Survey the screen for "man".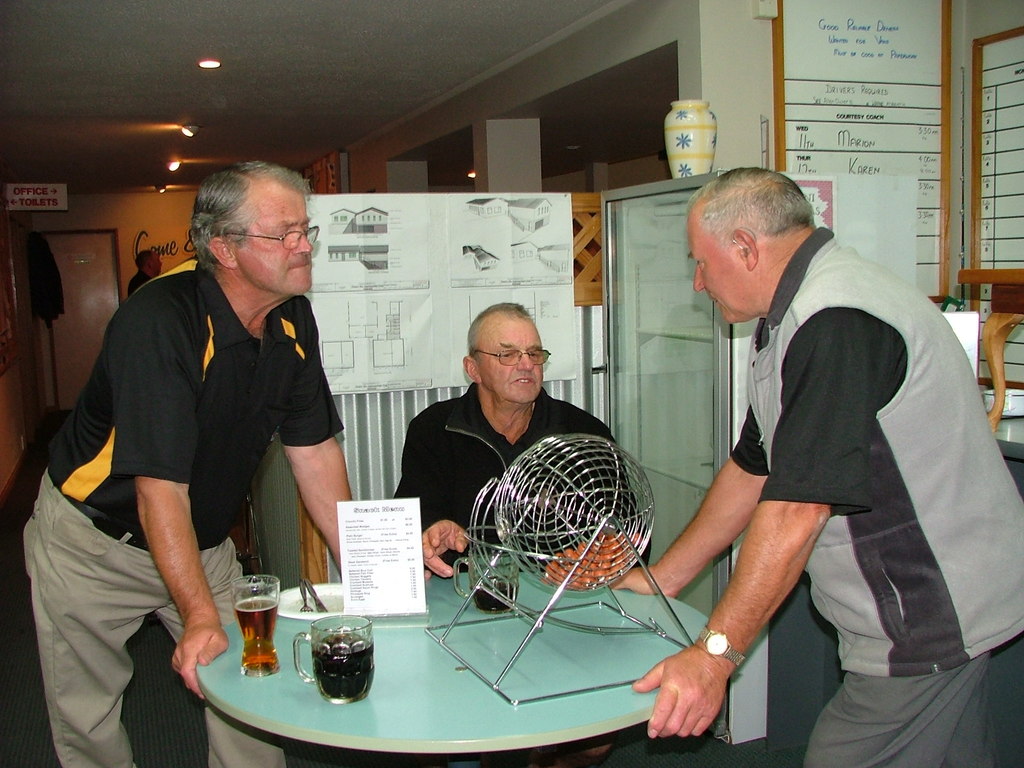
Survey found: [660,174,997,750].
